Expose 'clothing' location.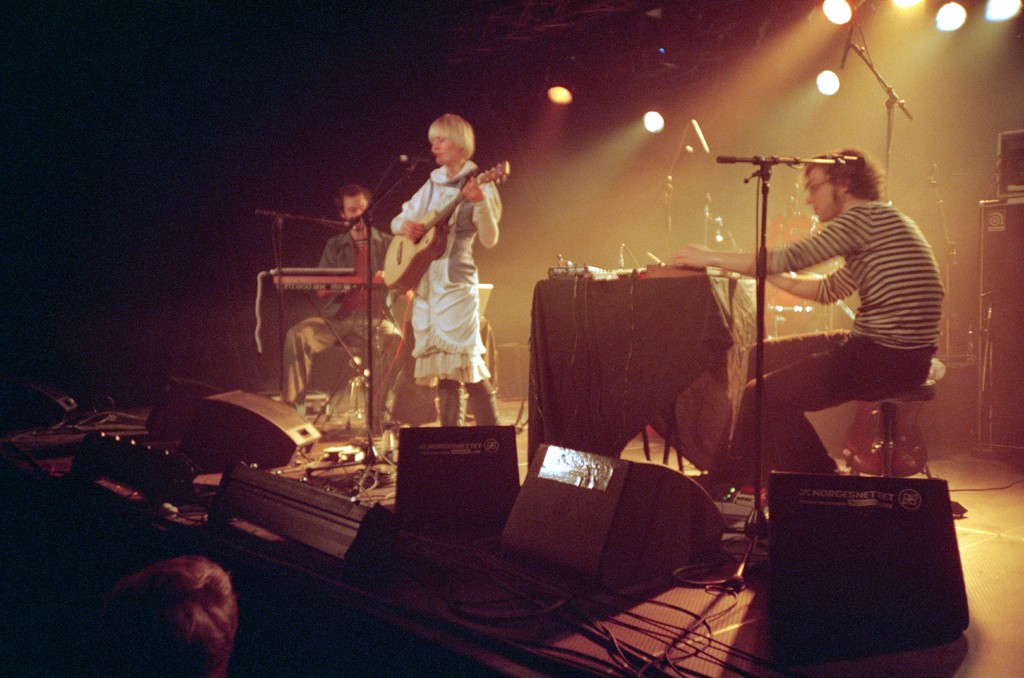
Exposed at [390,162,518,427].
